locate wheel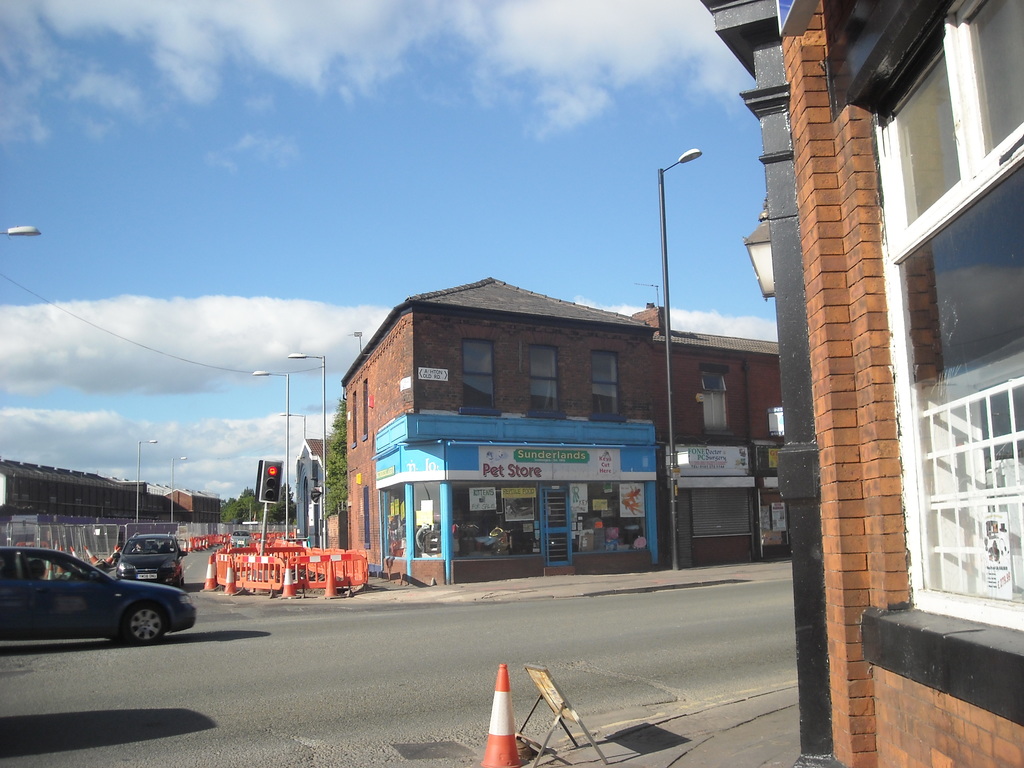
(left=127, top=605, right=172, bottom=647)
